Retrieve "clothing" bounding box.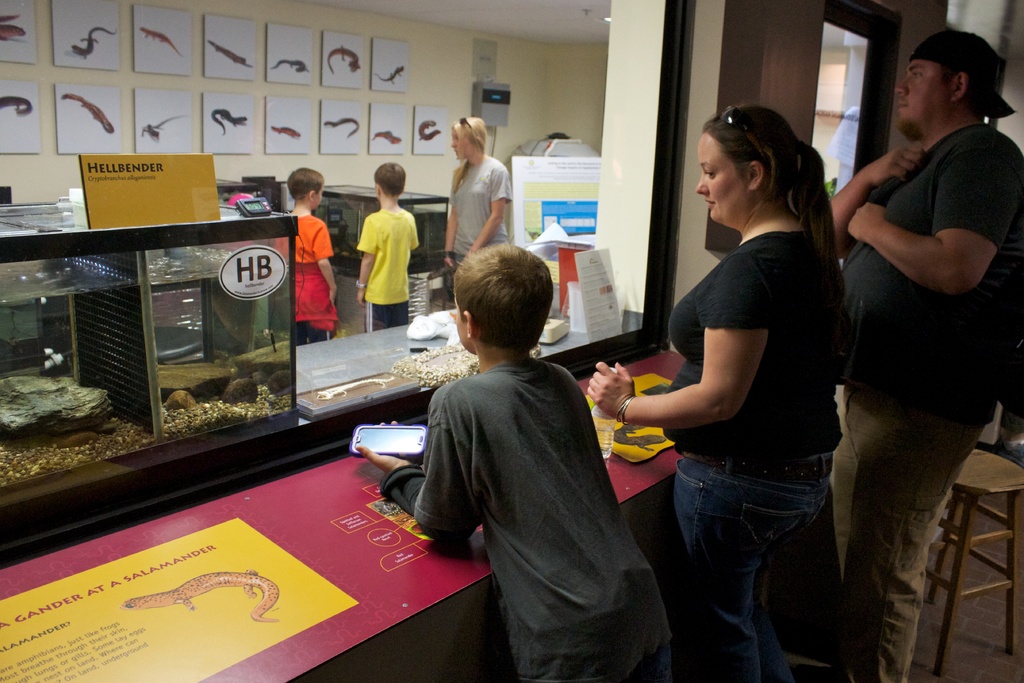
Bounding box: Rect(420, 147, 520, 318).
